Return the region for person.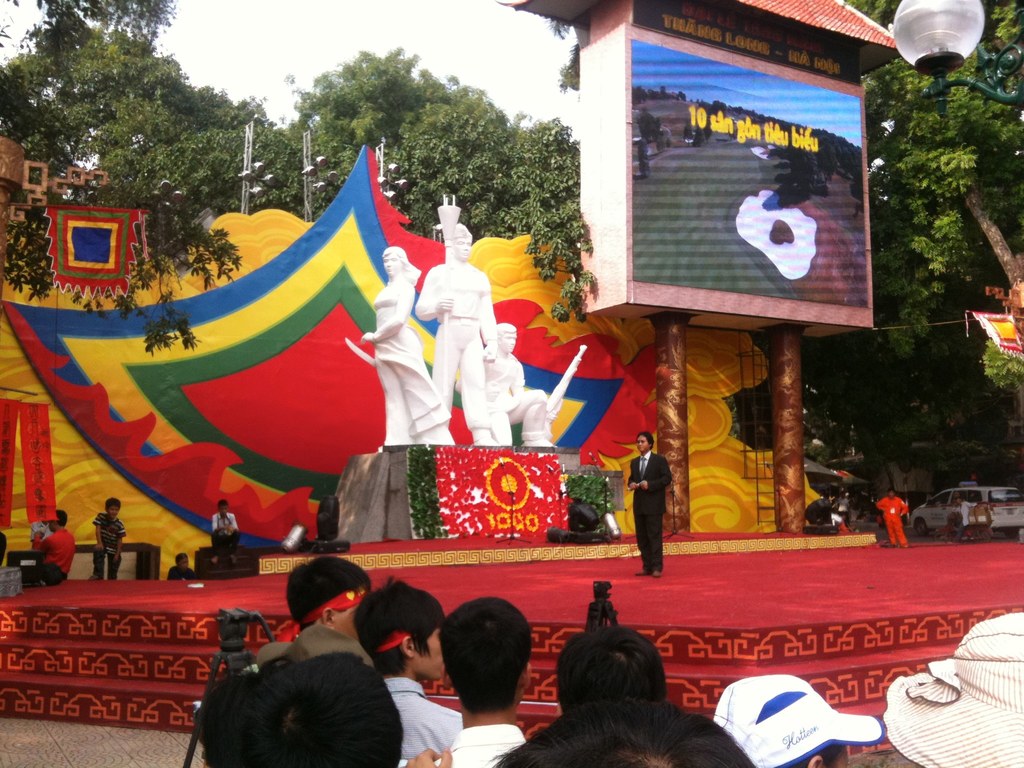
[627, 429, 676, 580].
